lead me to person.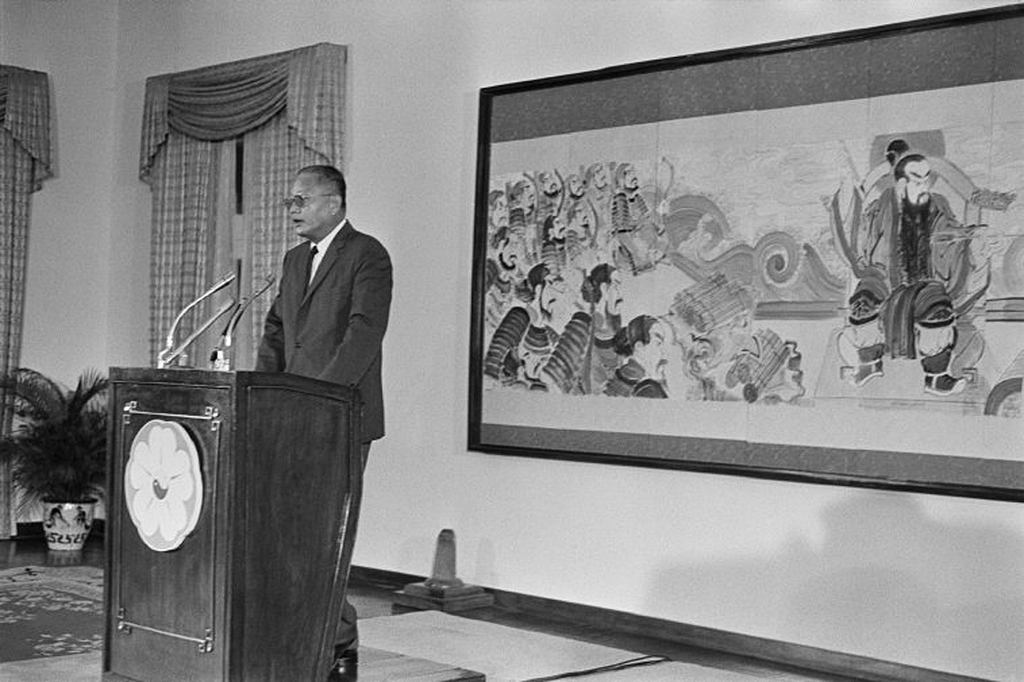
Lead to locate(564, 197, 596, 265).
